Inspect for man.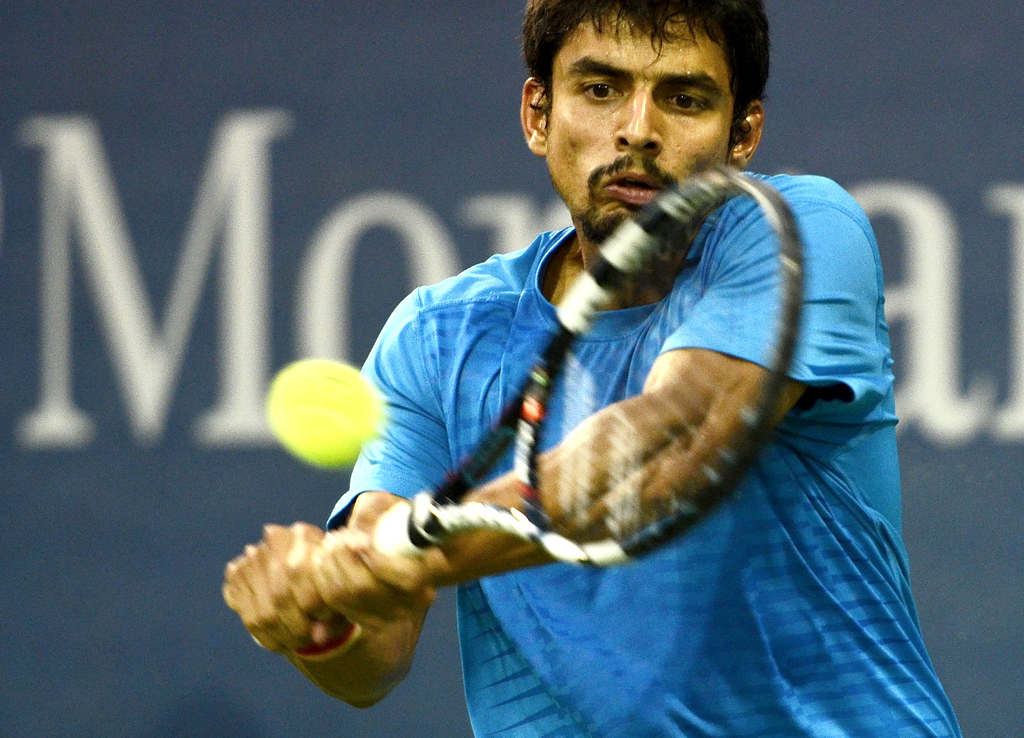
Inspection: select_region(221, 0, 964, 737).
